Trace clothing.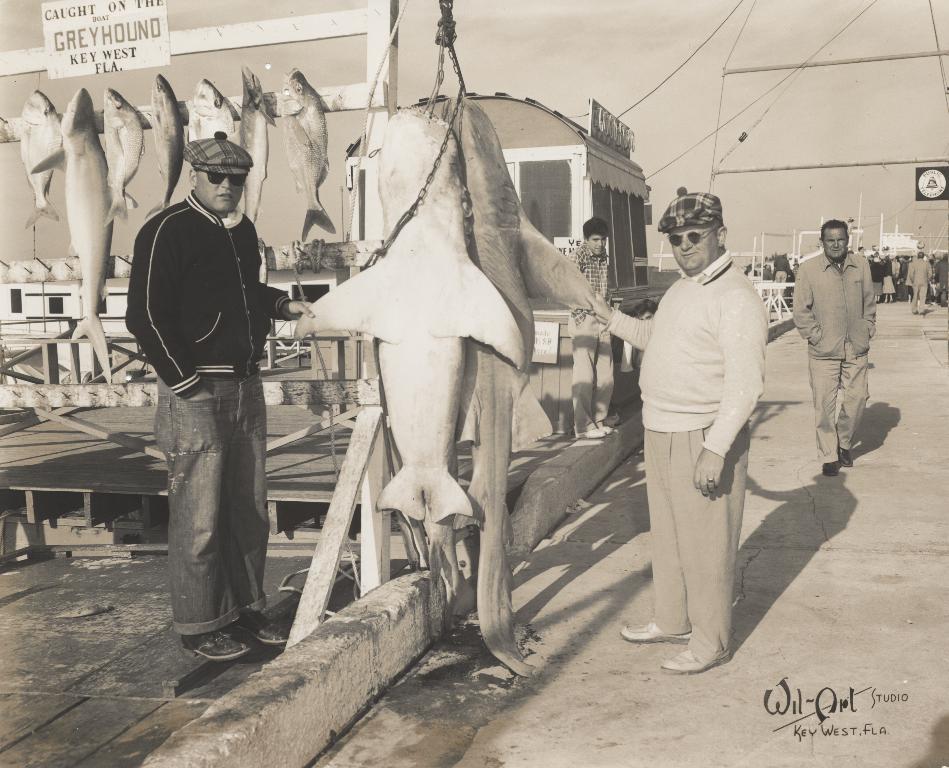
Traced to box=[787, 246, 875, 471].
